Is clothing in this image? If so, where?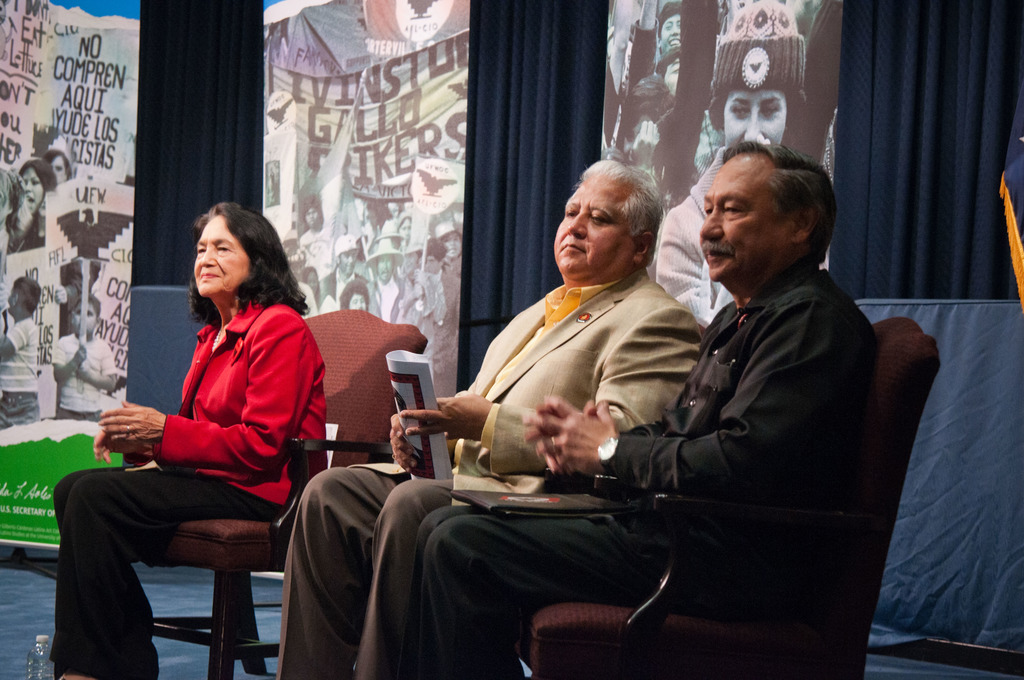
Yes, at [x1=276, y1=280, x2=707, y2=679].
